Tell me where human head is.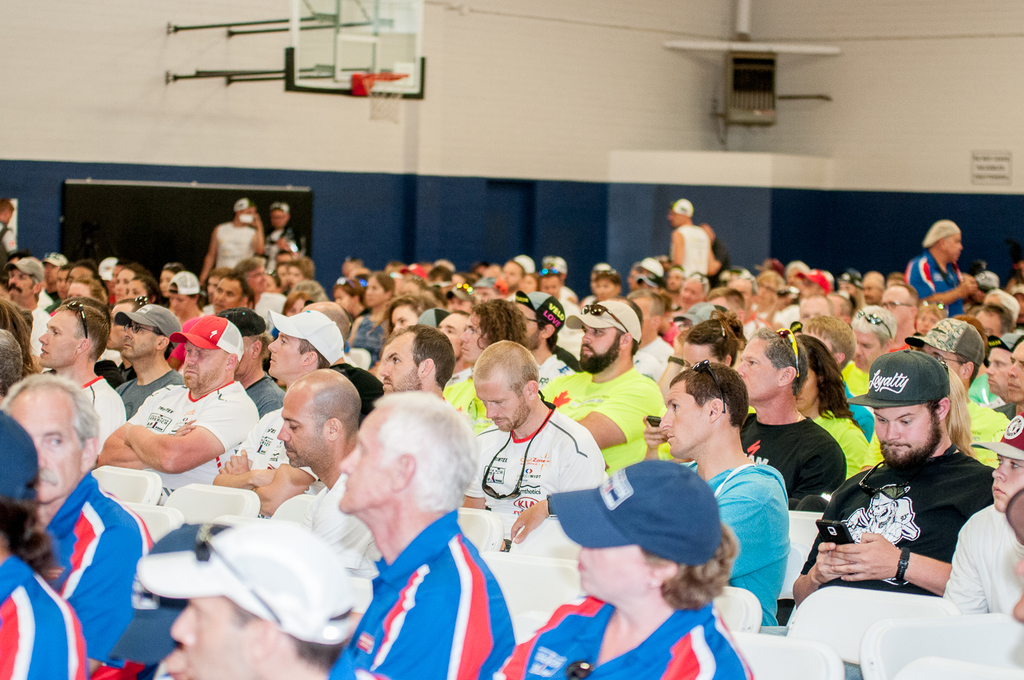
human head is at (284,259,314,288).
